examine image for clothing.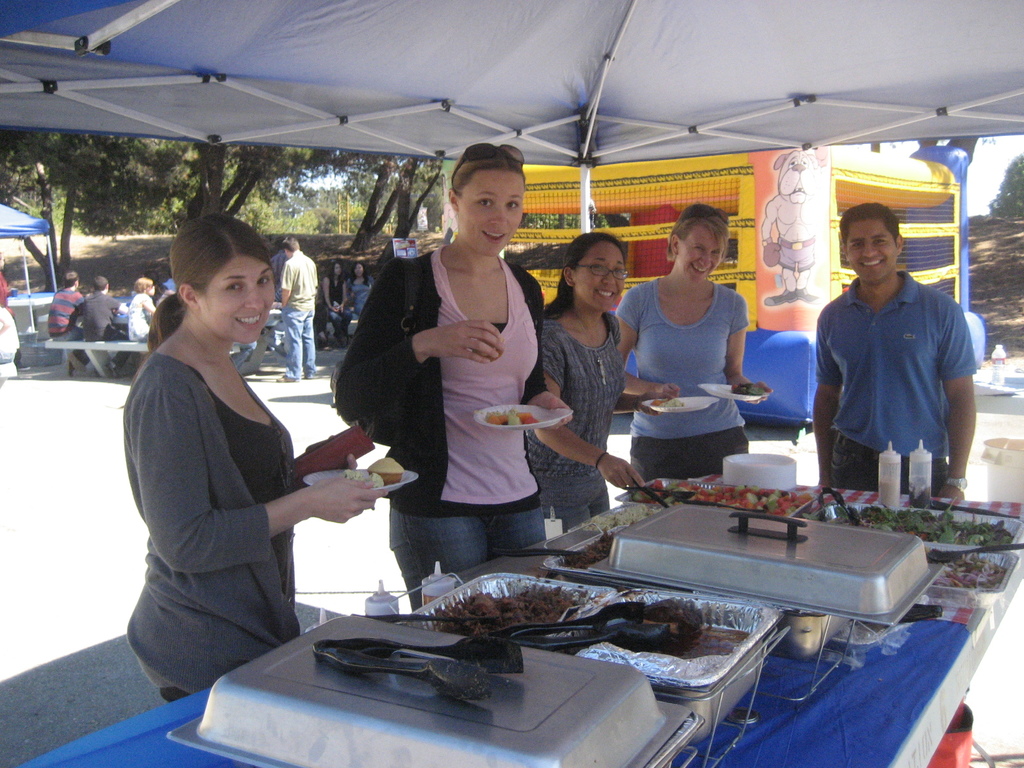
Examination result: box(351, 276, 371, 323).
